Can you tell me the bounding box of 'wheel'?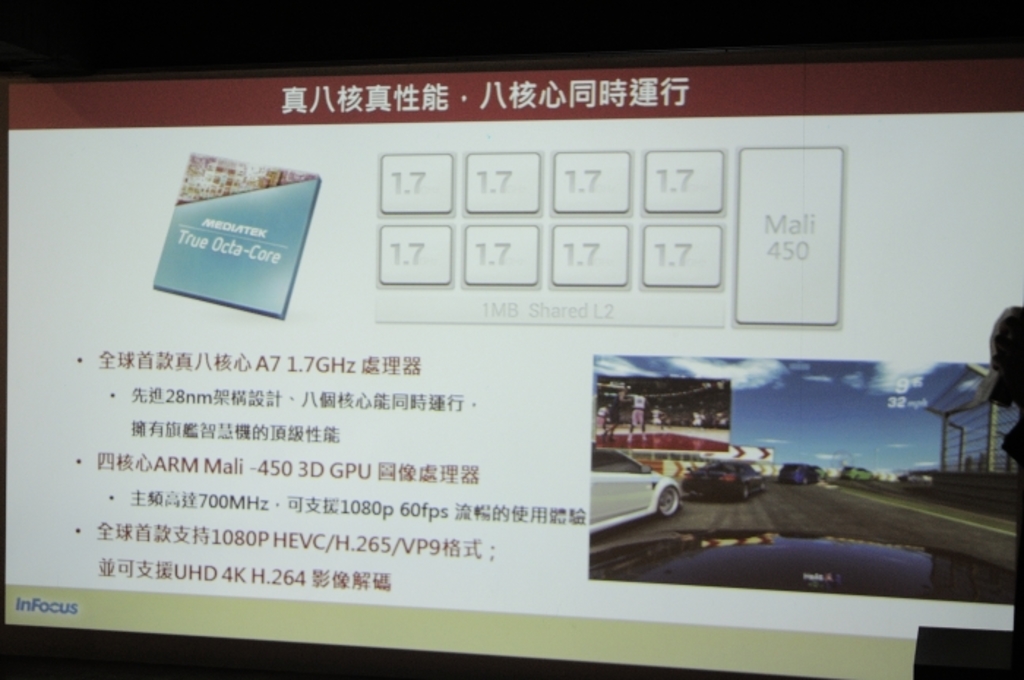
region(655, 483, 685, 519).
